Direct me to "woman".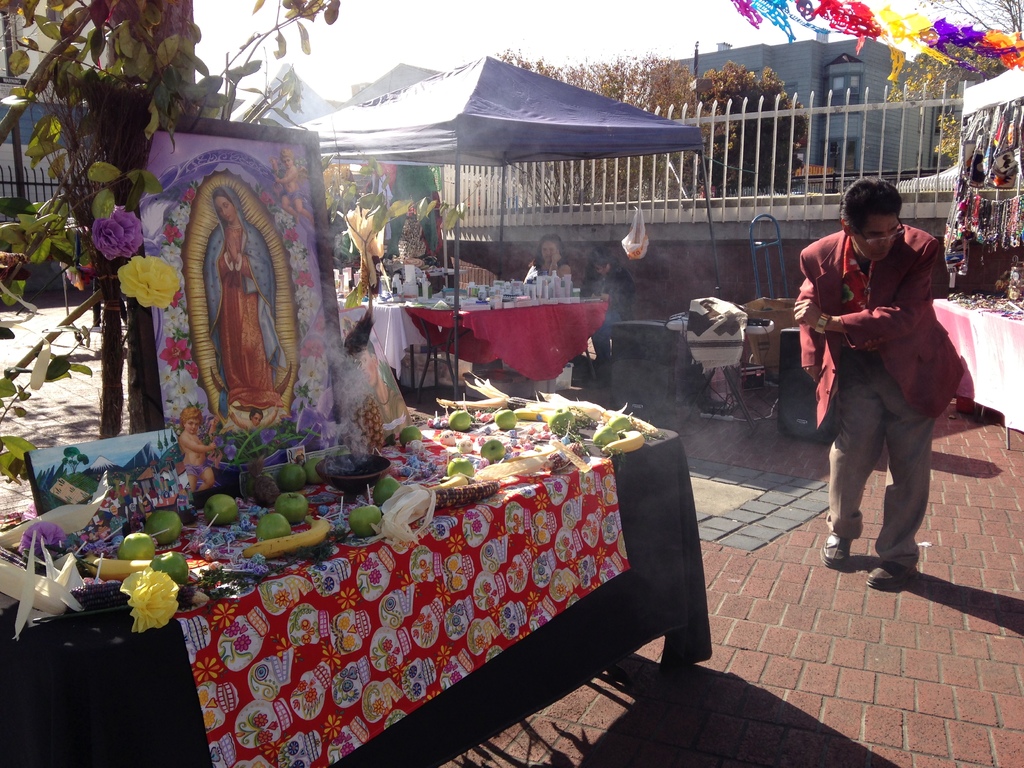
Direction: x1=210, y1=187, x2=282, y2=408.
